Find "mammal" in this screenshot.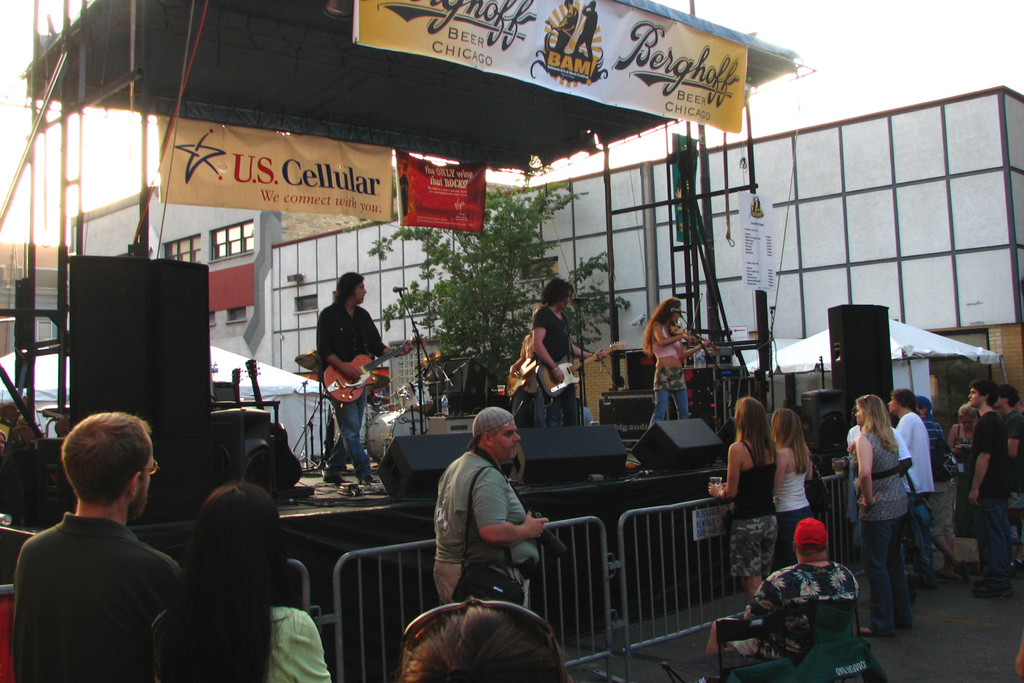
The bounding box for "mammal" is (0,394,76,599).
